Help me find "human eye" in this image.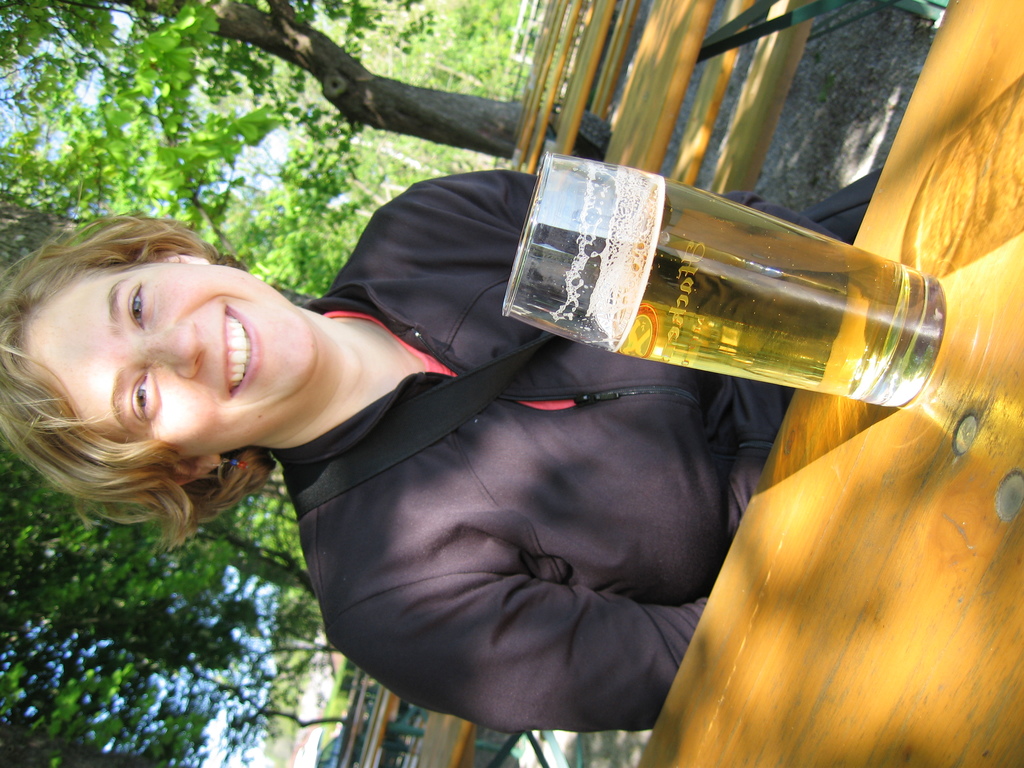
Found it: box(124, 278, 154, 330).
